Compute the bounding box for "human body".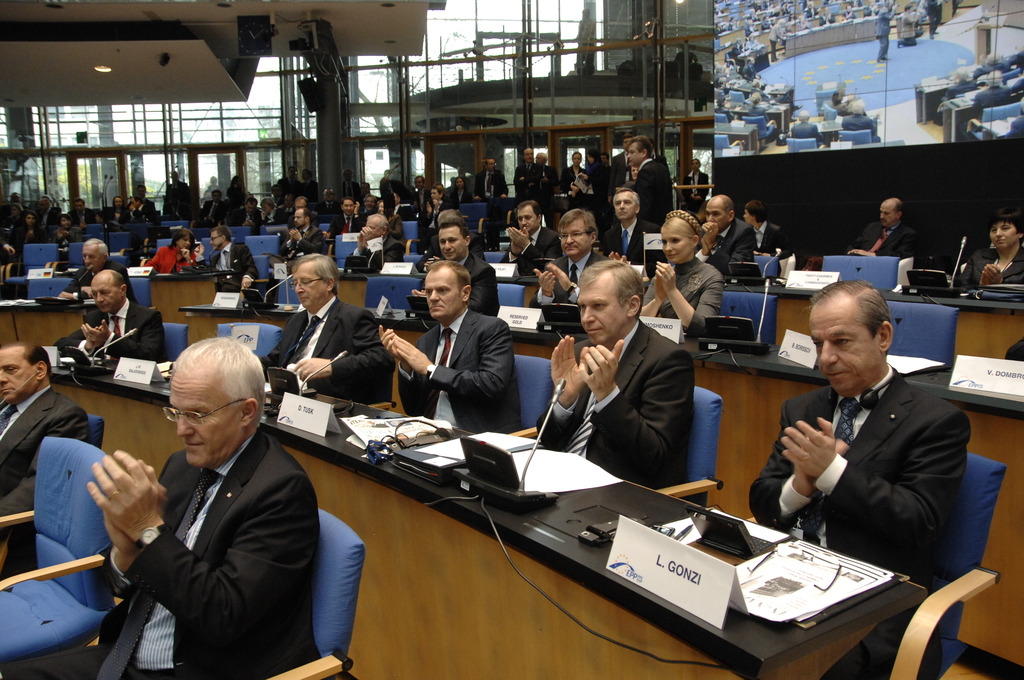
bbox=(943, 68, 975, 99).
